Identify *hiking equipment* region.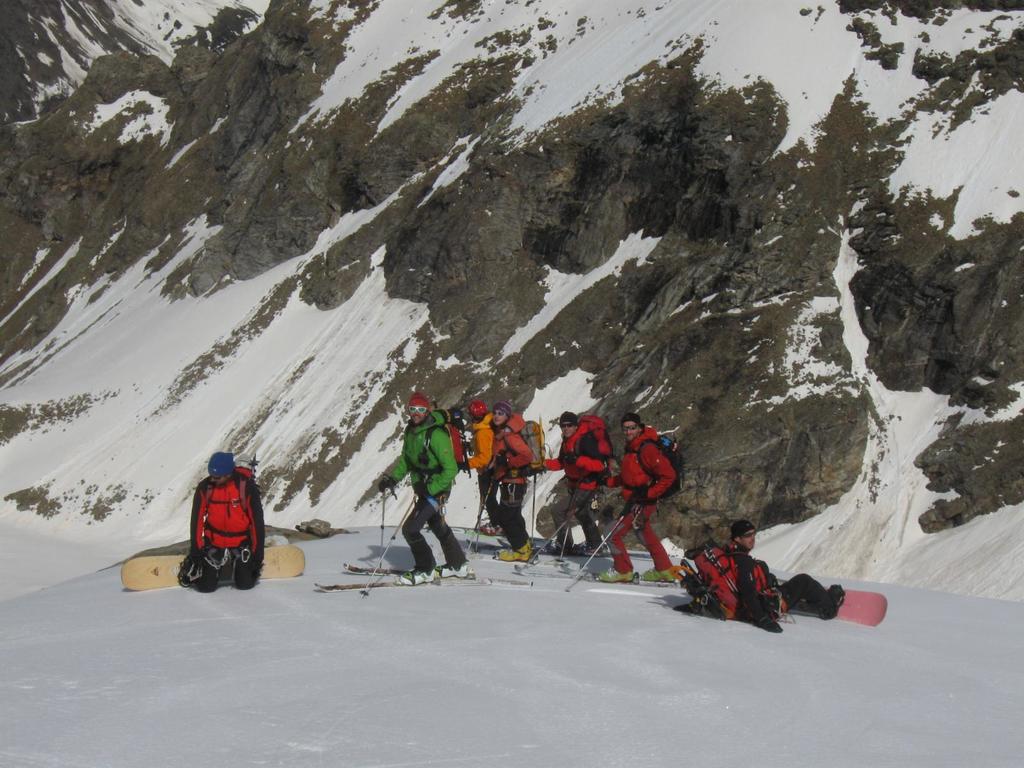
Region: {"x1": 680, "y1": 536, "x2": 776, "y2": 623}.
